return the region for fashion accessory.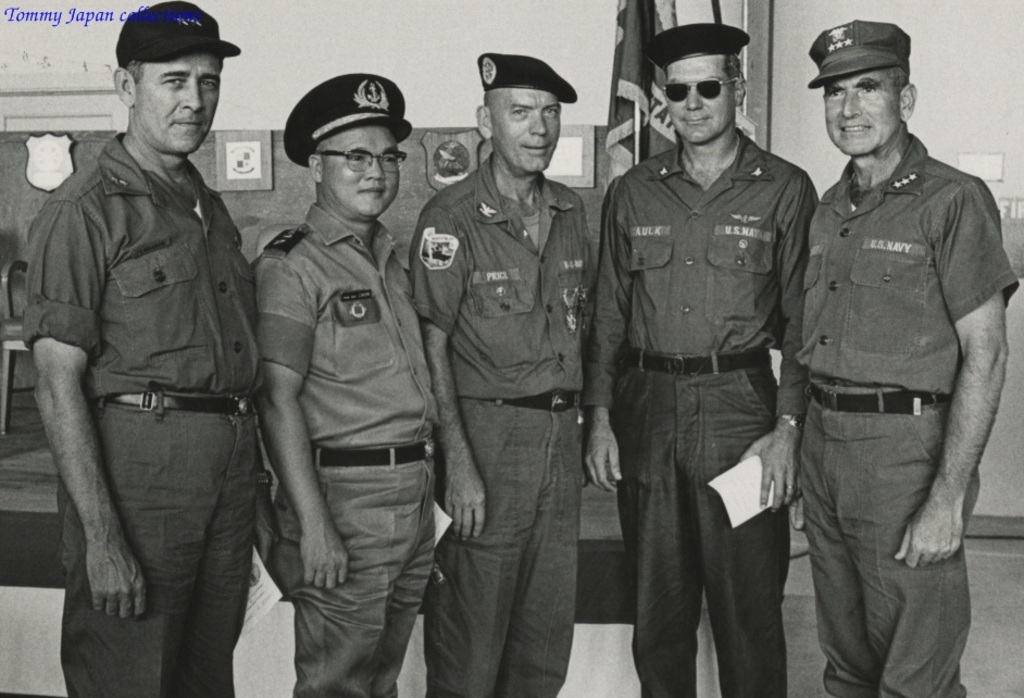
bbox(779, 409, 809, 433).
